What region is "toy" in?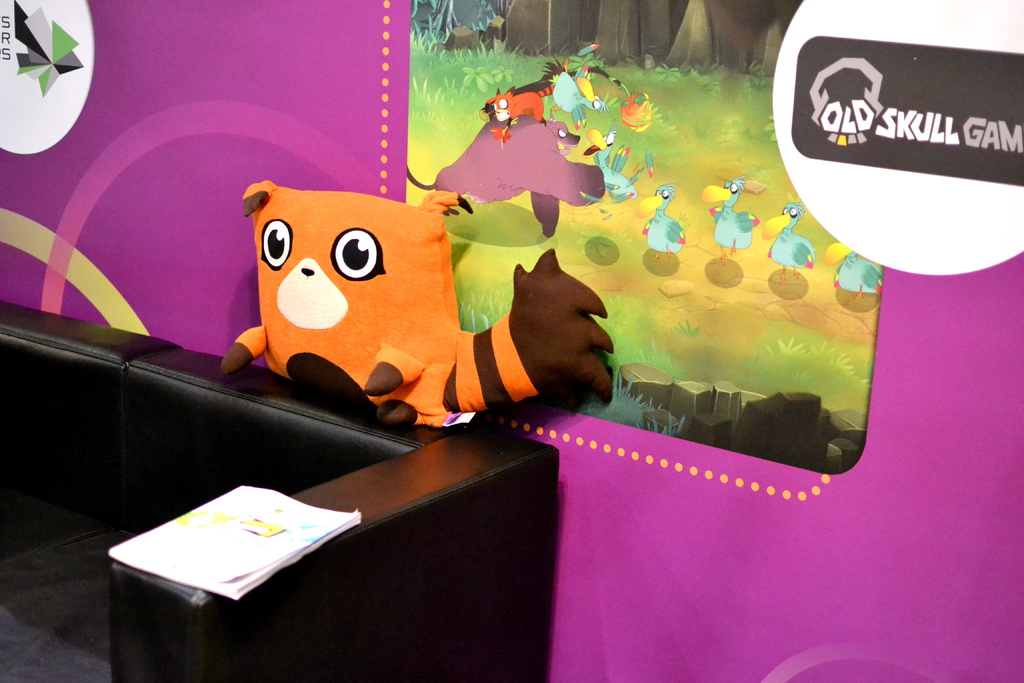
(232,173,618,448).
